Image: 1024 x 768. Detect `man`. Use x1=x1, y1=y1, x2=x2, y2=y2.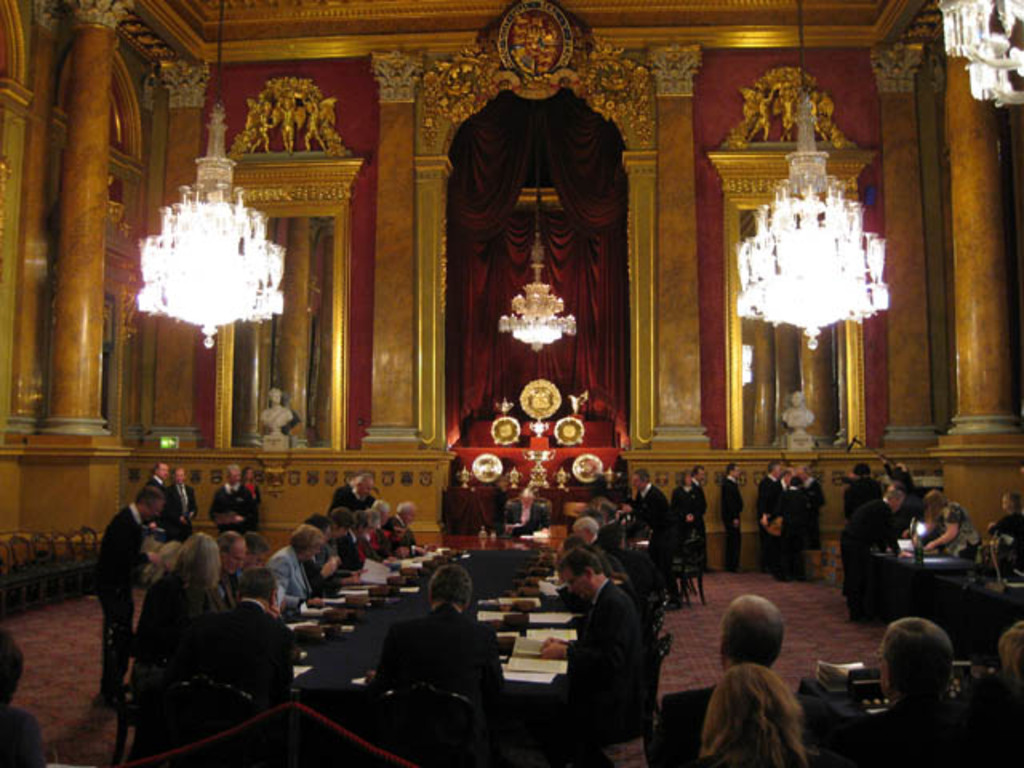
x1=781, y1=389, x2=814, y2=430.
